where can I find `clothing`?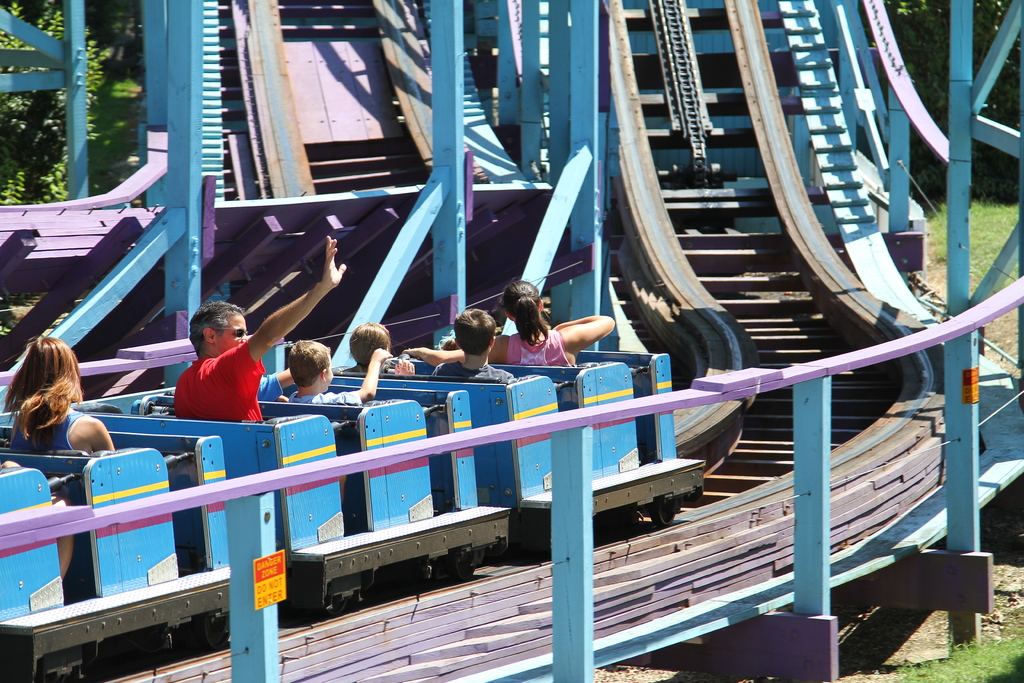
You can find it at x1=289, y1=390, x2=356, y2=412.
